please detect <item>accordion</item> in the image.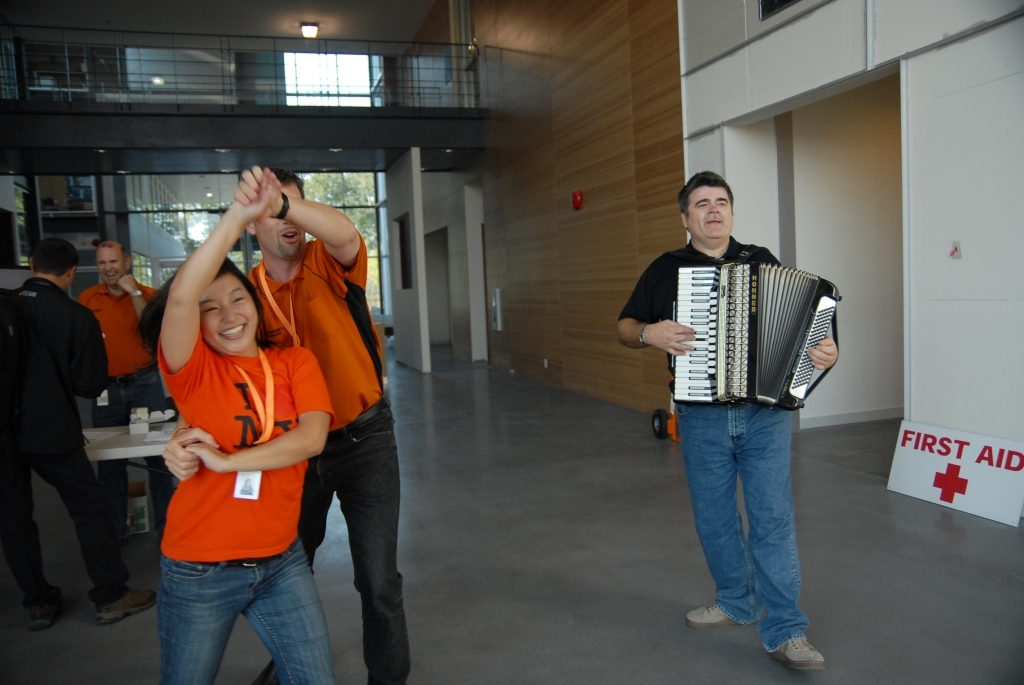
<region>652, 241, 843, 423</region>.
